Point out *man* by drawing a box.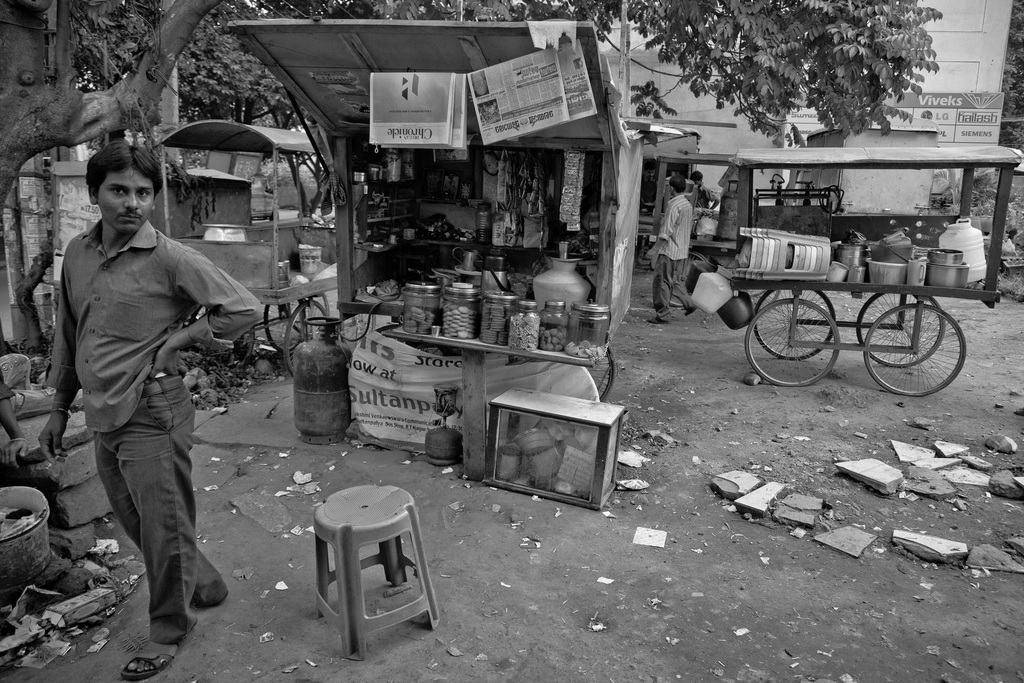
[left=641, top=176, right=696, bottom=324].
